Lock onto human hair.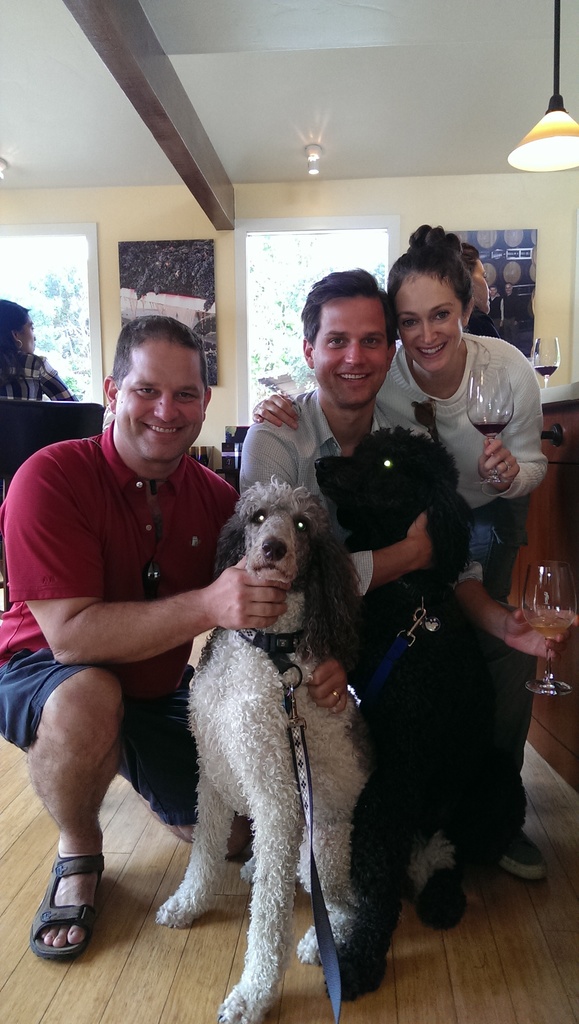
Locked: {"left": 0, "top": 293, "right": 33, "bottom": 400}.
